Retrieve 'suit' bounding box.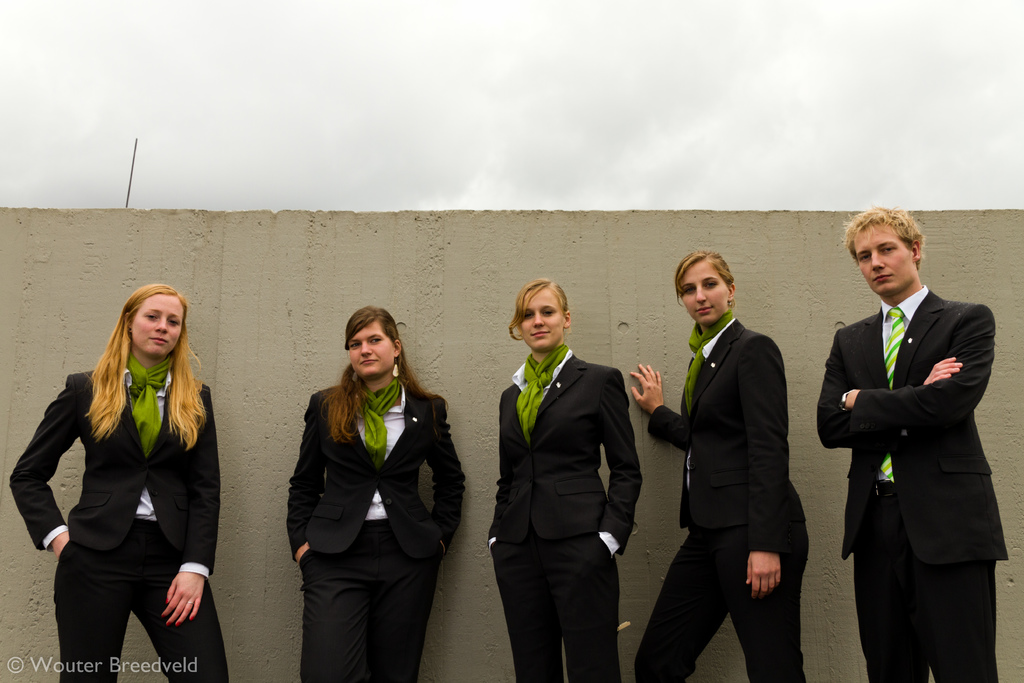
Bounding box: <region>488, 341, 641, 682</region>.
